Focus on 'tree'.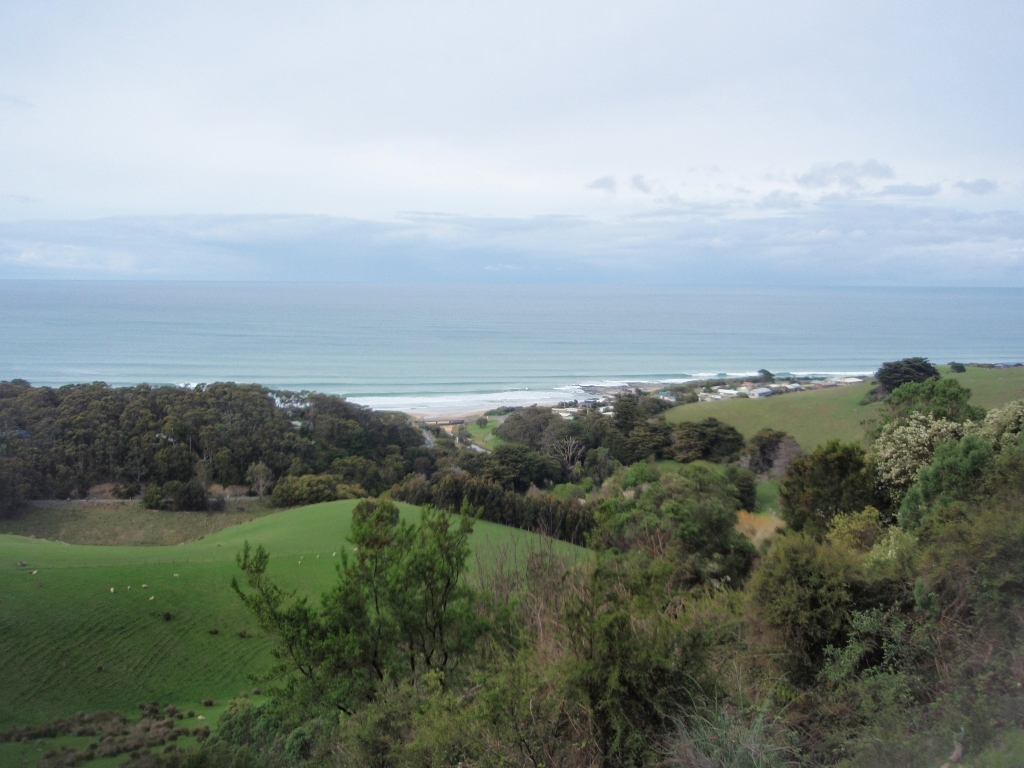
Focused at (x1=867, y1=354, x2=945, y2=400).
